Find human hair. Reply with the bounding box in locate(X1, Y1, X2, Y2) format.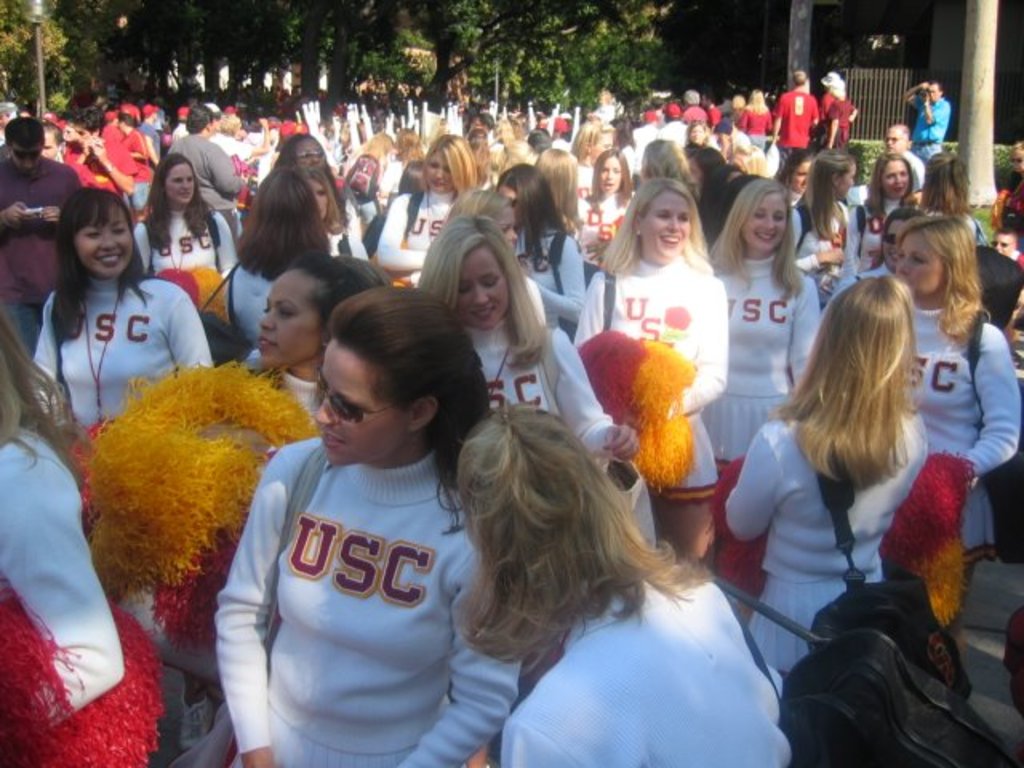
locate(414, 211, 550, 374).
